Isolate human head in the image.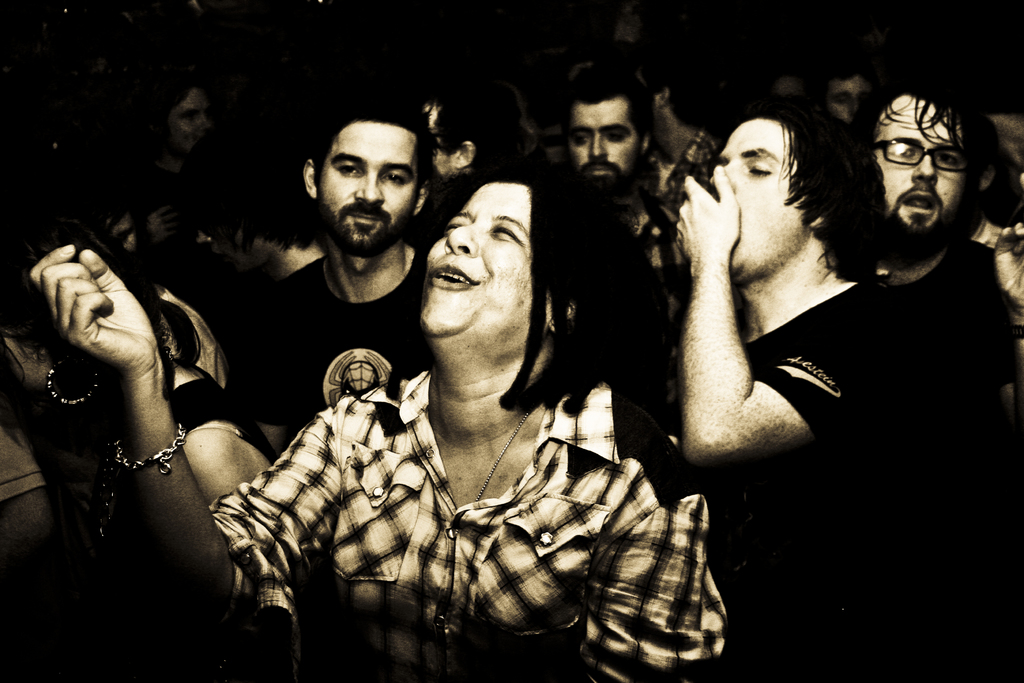
Isolated region: bbox=(416, 93, 531, 173).
